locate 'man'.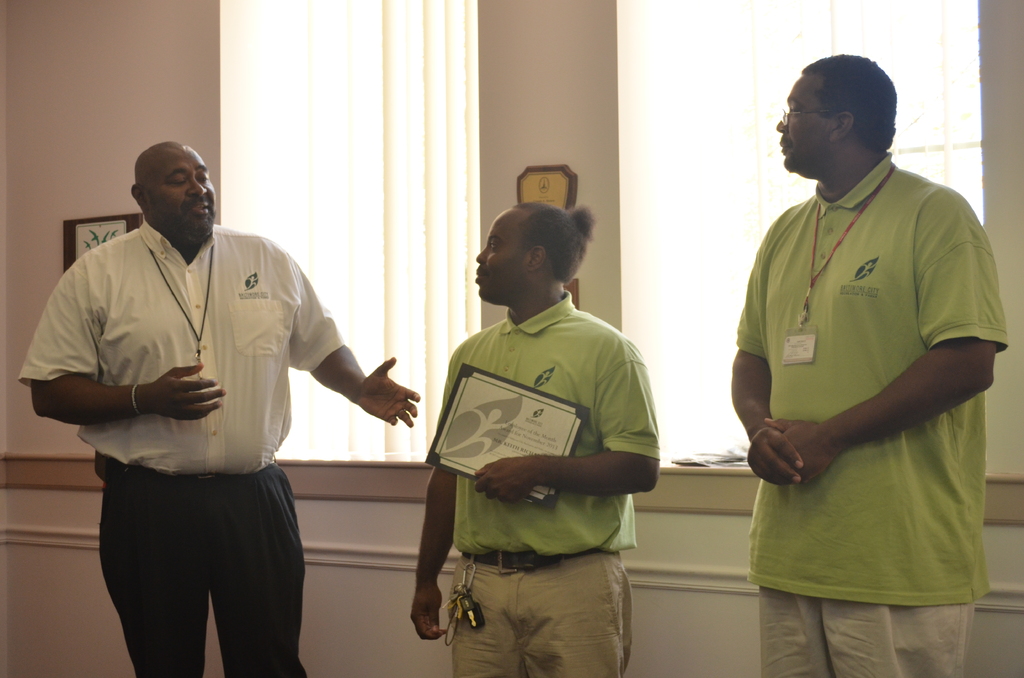
Bounding box: rect(405, 155, 659, 677).
